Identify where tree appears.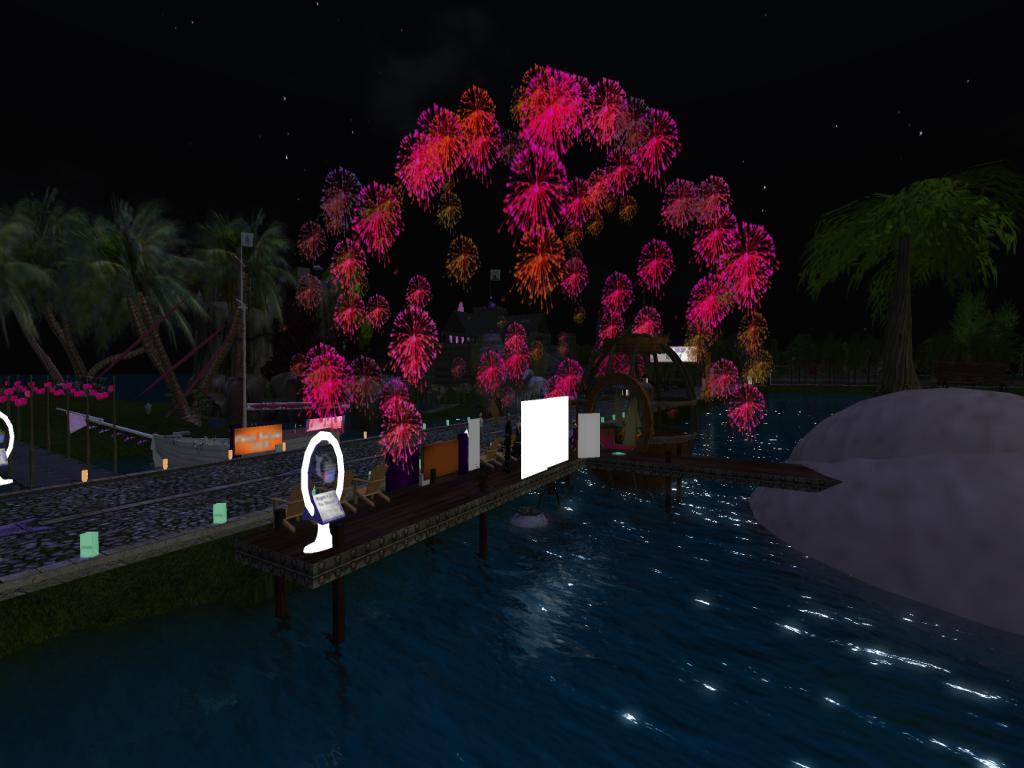
Appears at x1=196, y1=209, x2=303, y2=388.
